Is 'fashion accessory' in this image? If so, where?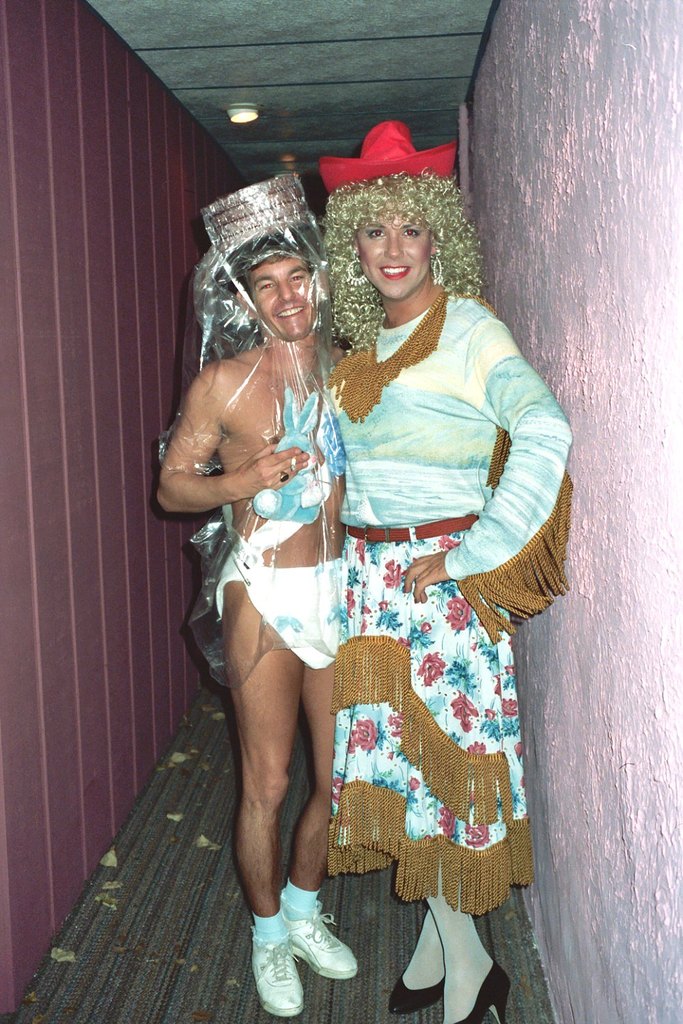
Yes, at box(316, 112, 457, 193).
